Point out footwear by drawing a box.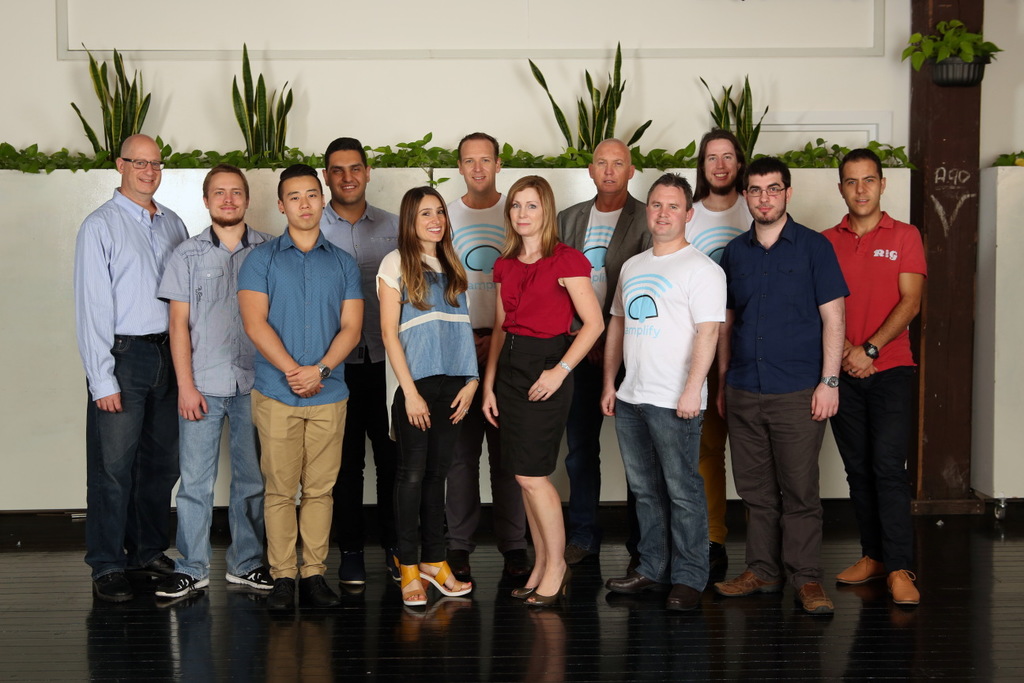
select_region(893, 563, 917, 602).
